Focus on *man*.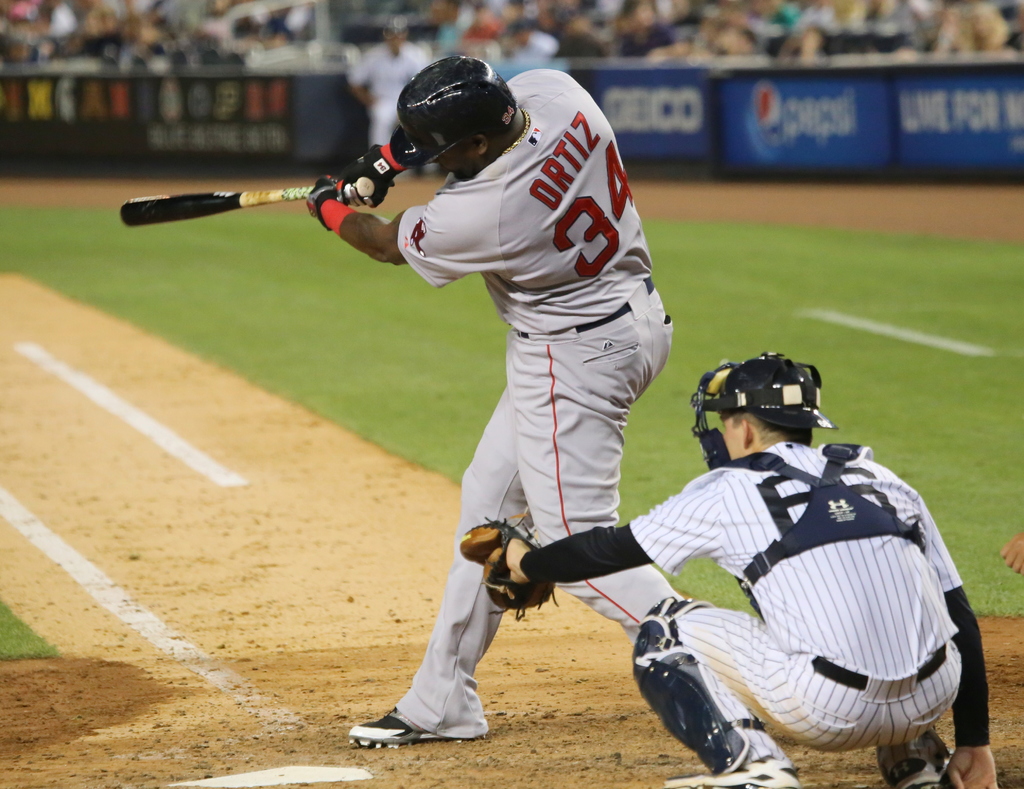
Focused at left=998, top=523, right=1023, bottom=576.
